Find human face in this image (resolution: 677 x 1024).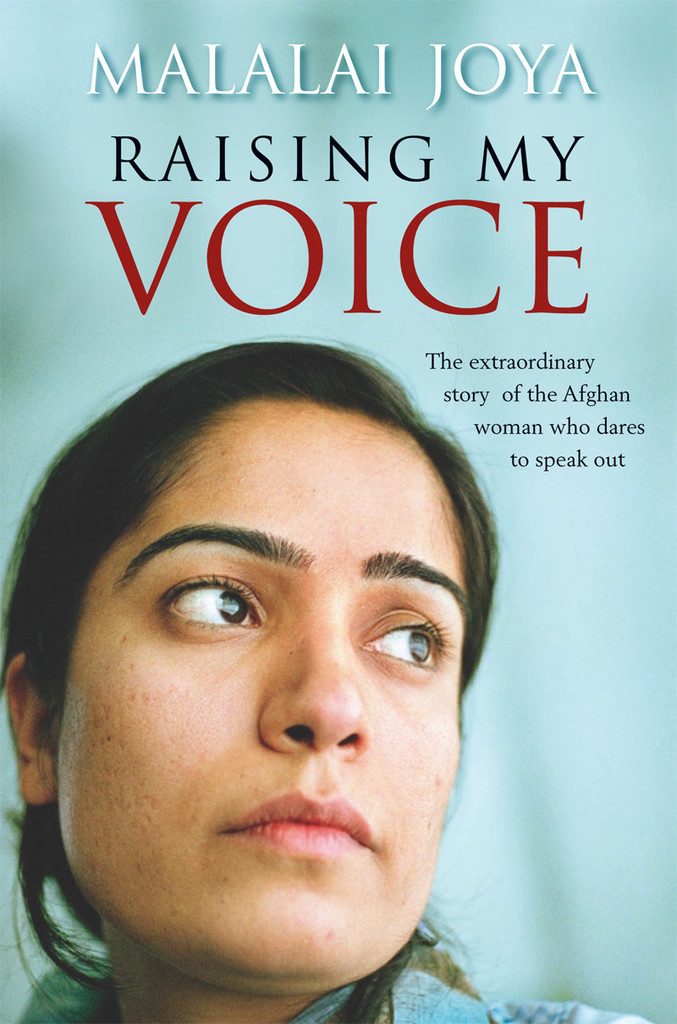
(54,398,474,998).
